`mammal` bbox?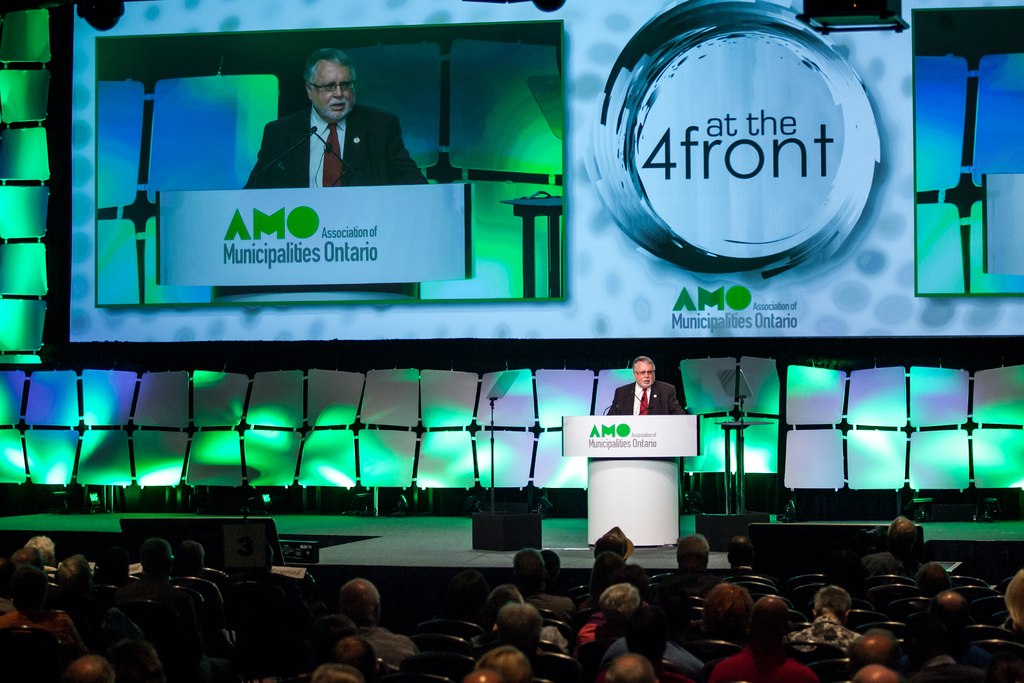
246/55/412/188
